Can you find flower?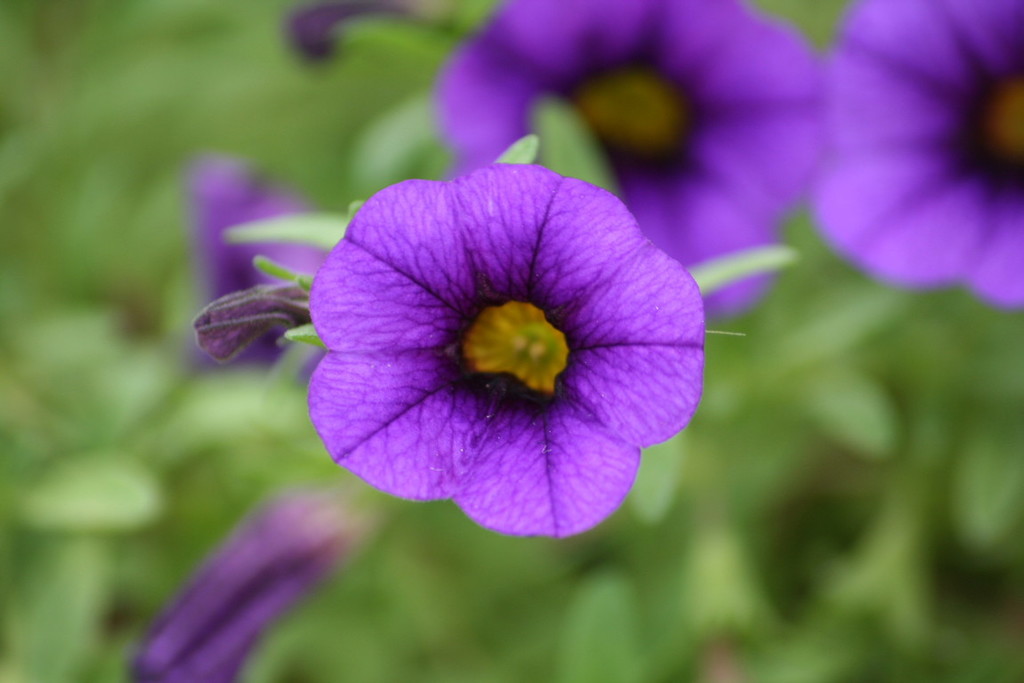
Yes, bounding box: [169,168,356,382].
